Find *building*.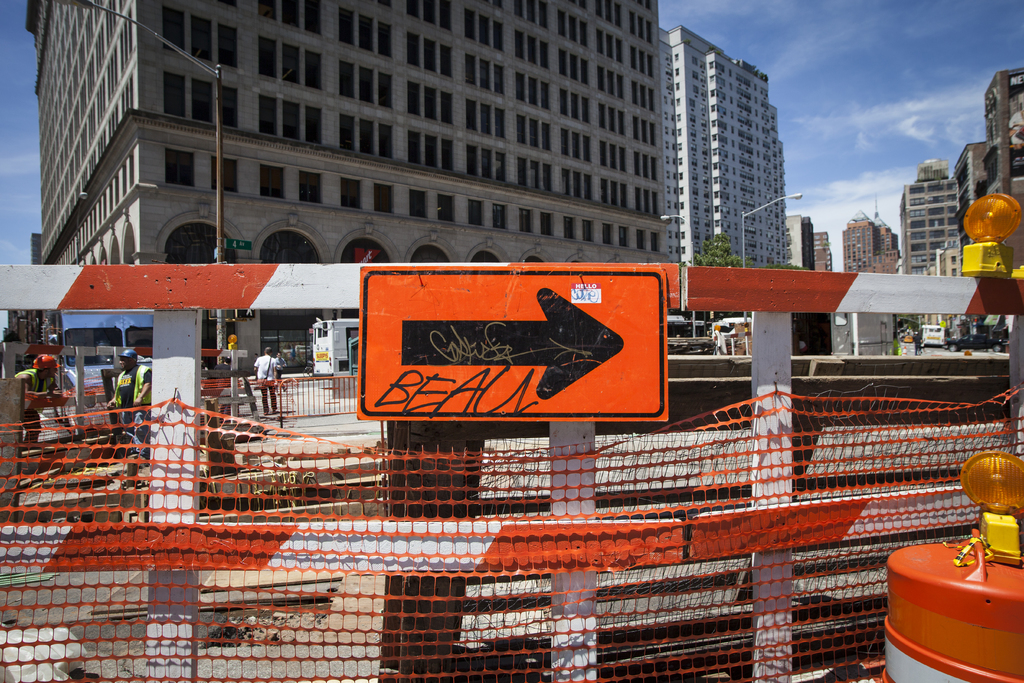
BBox(666, 30, 794, 264).
